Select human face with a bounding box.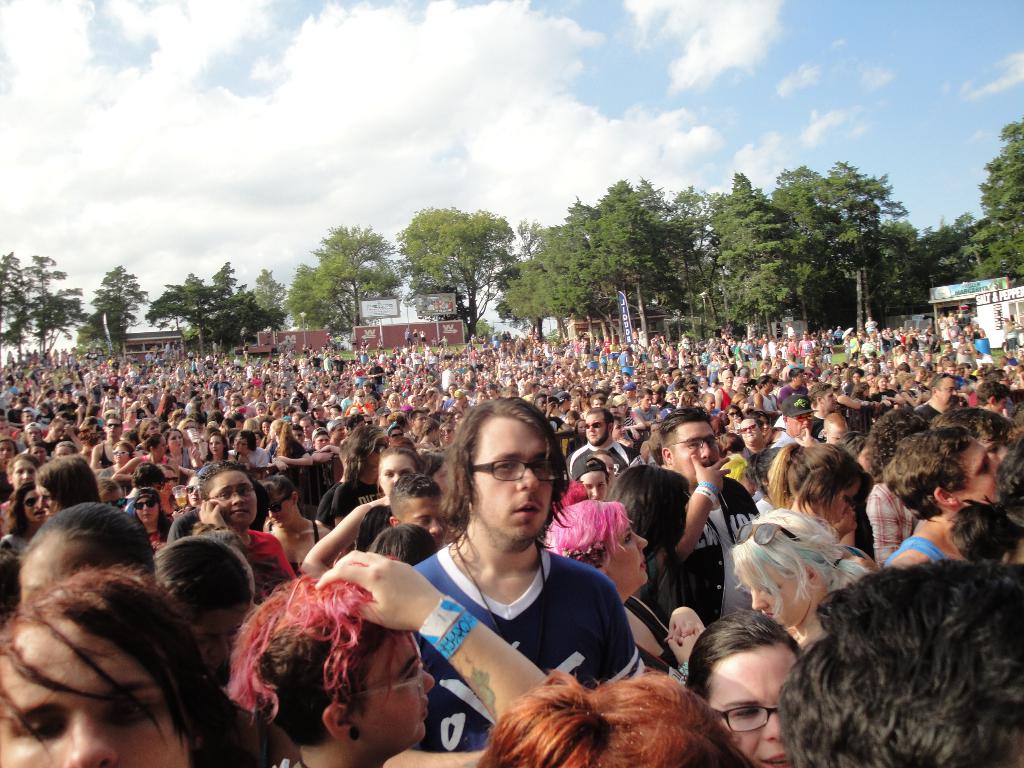
l=17, t=455, r=31, b=492.
